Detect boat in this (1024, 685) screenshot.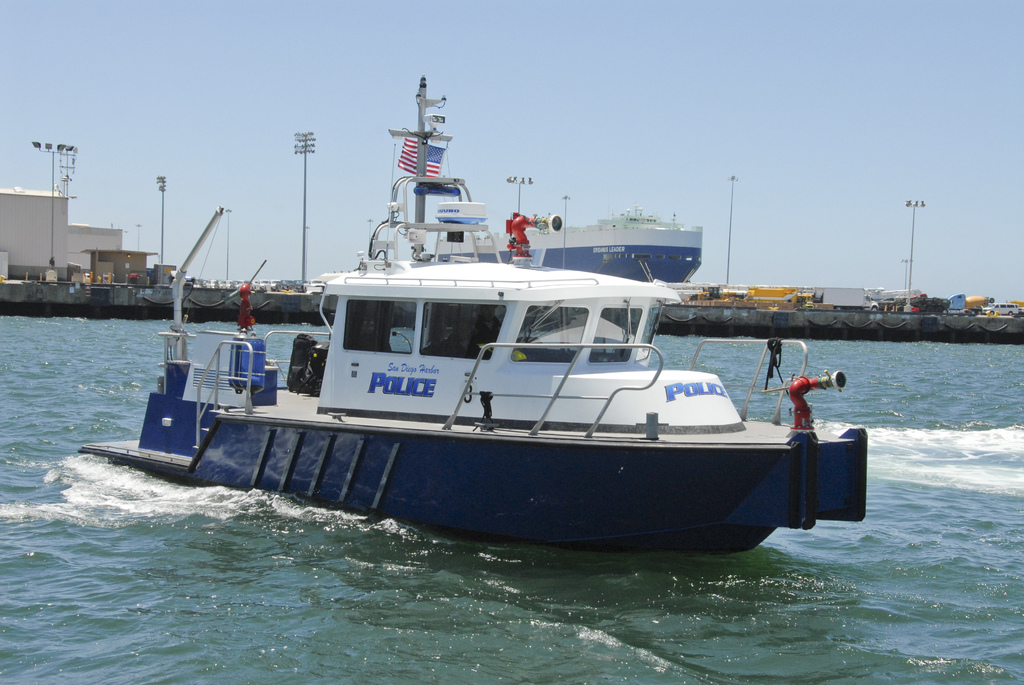
Detection: bbox(90, 88, 861, 551).
